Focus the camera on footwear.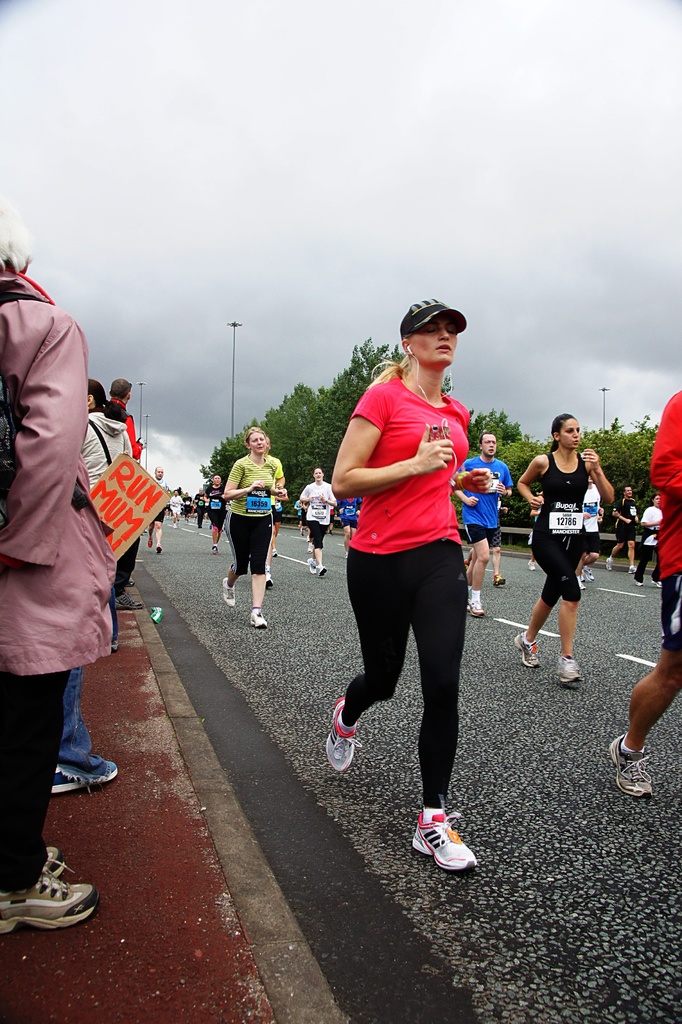
Focus region: [x1=633, y1=576, x2=645, y2=587].
